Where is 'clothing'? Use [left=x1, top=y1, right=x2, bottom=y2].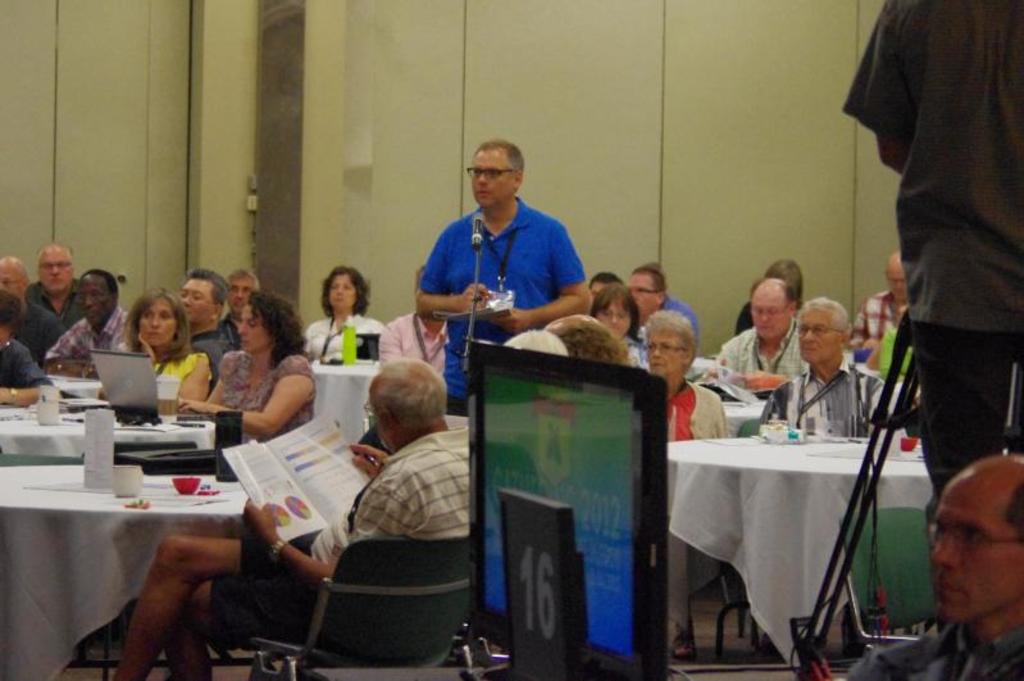
[left=852, top=619, right=1023, bottom=680].
